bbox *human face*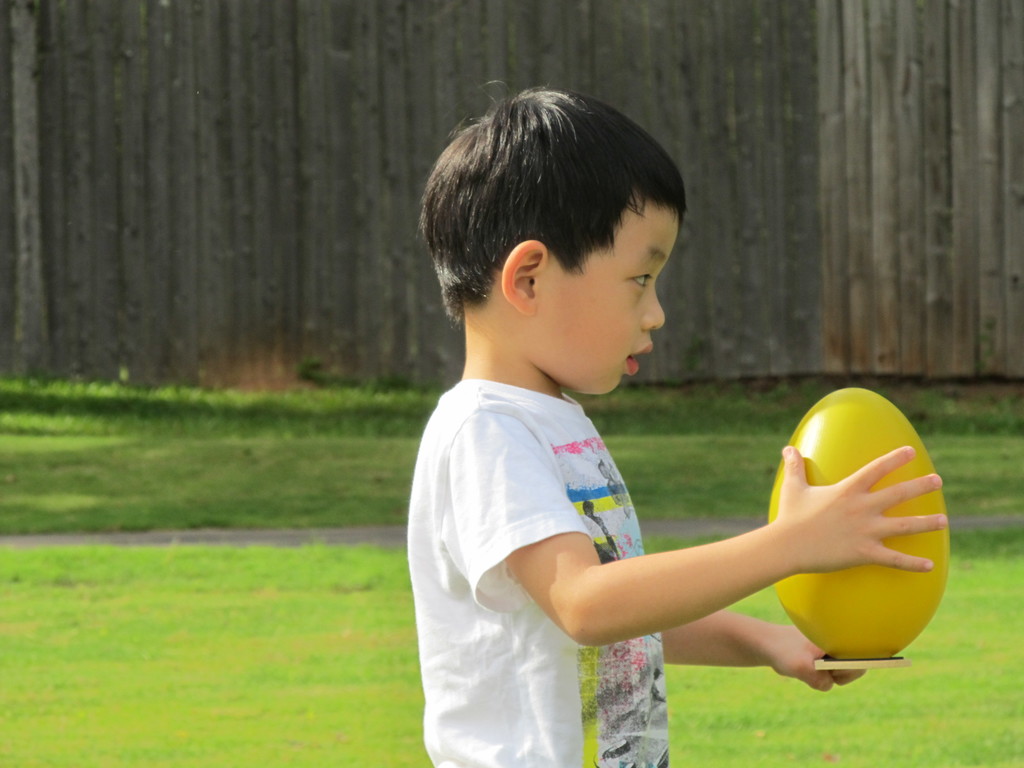
[left=534, top=200, right=680, bottom=397]
